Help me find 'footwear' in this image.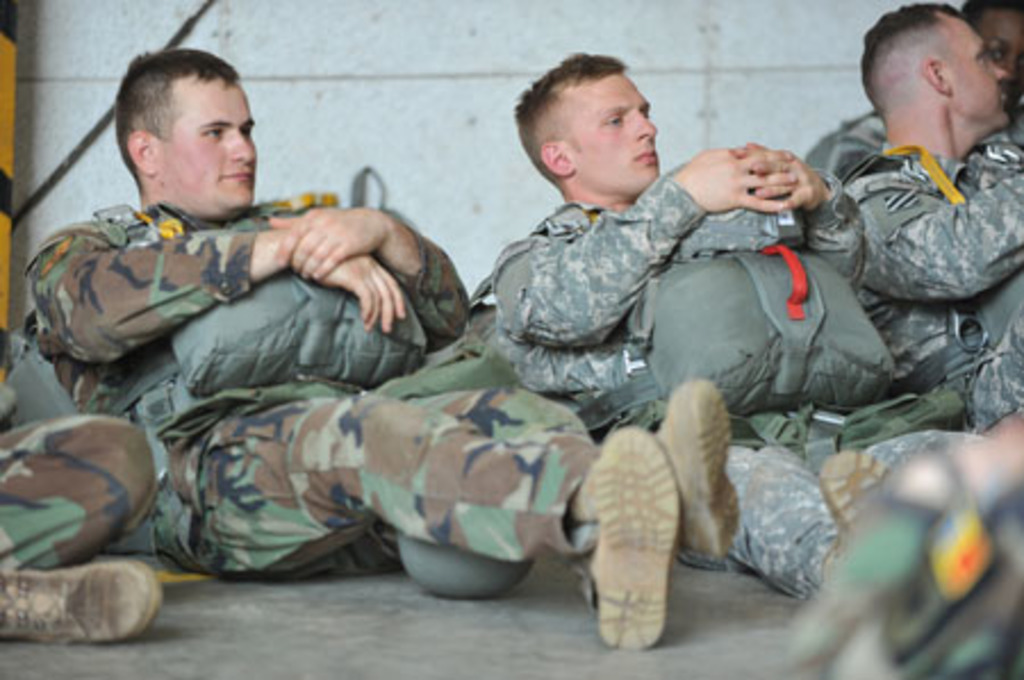
Found it: locate(587, 421, 680, 655).
